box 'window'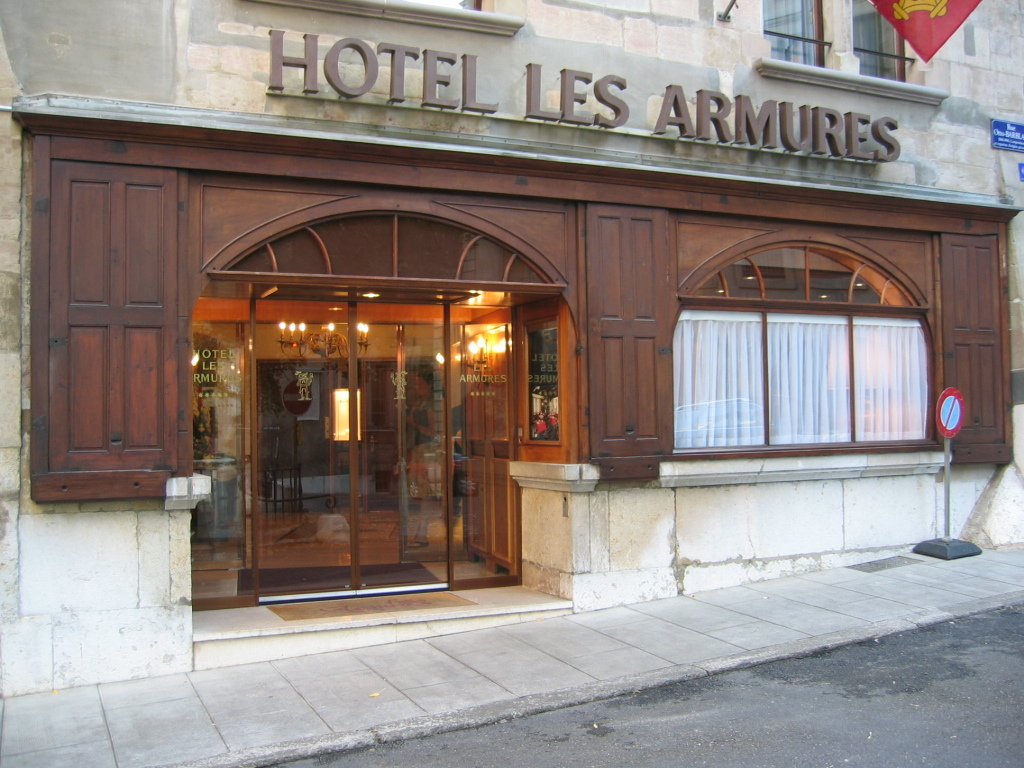
[left=671, top=244, right=935, bottom=450]
